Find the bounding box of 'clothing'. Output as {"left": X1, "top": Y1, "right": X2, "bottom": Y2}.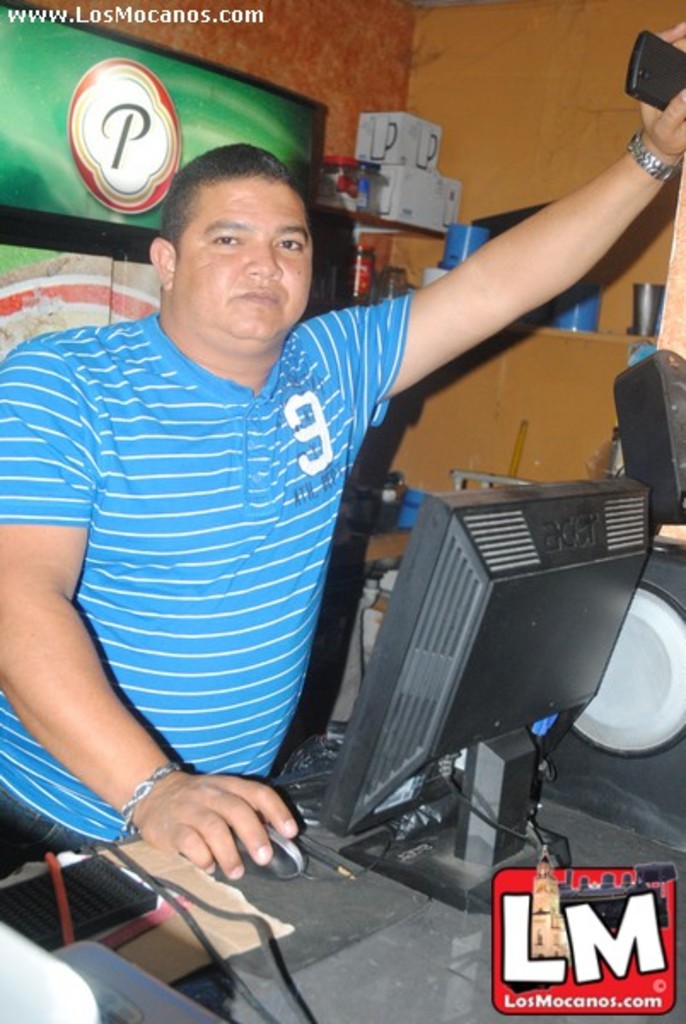
{"left": 3, "top": 271, "right": 425, "bottom": 799}.
